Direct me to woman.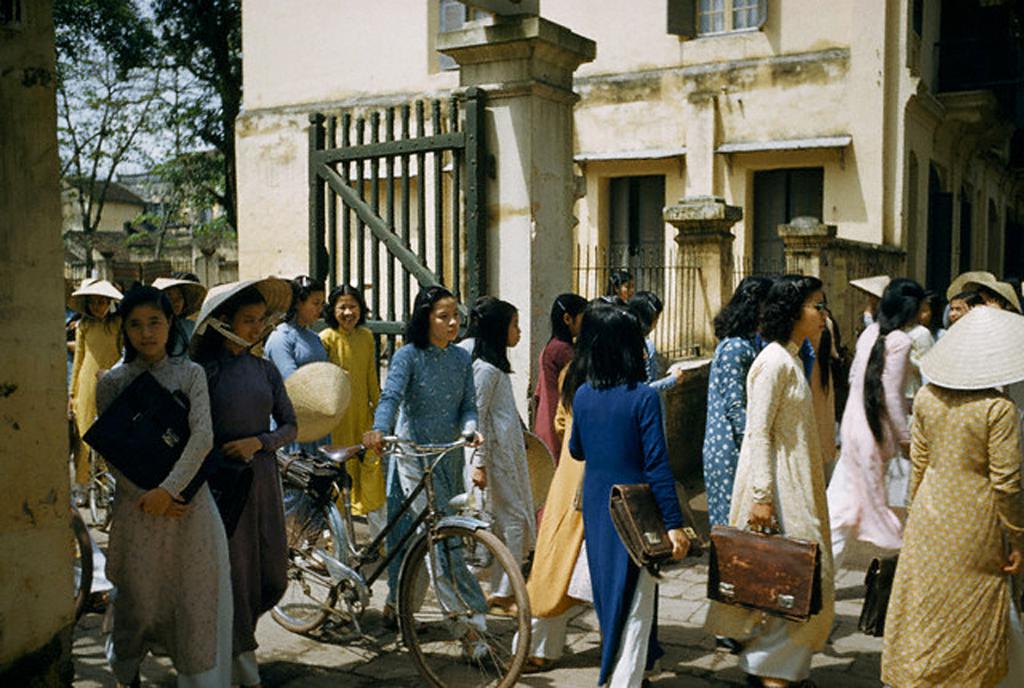
Direction: [x1=466, y1=295, x2=537, y2=624].
